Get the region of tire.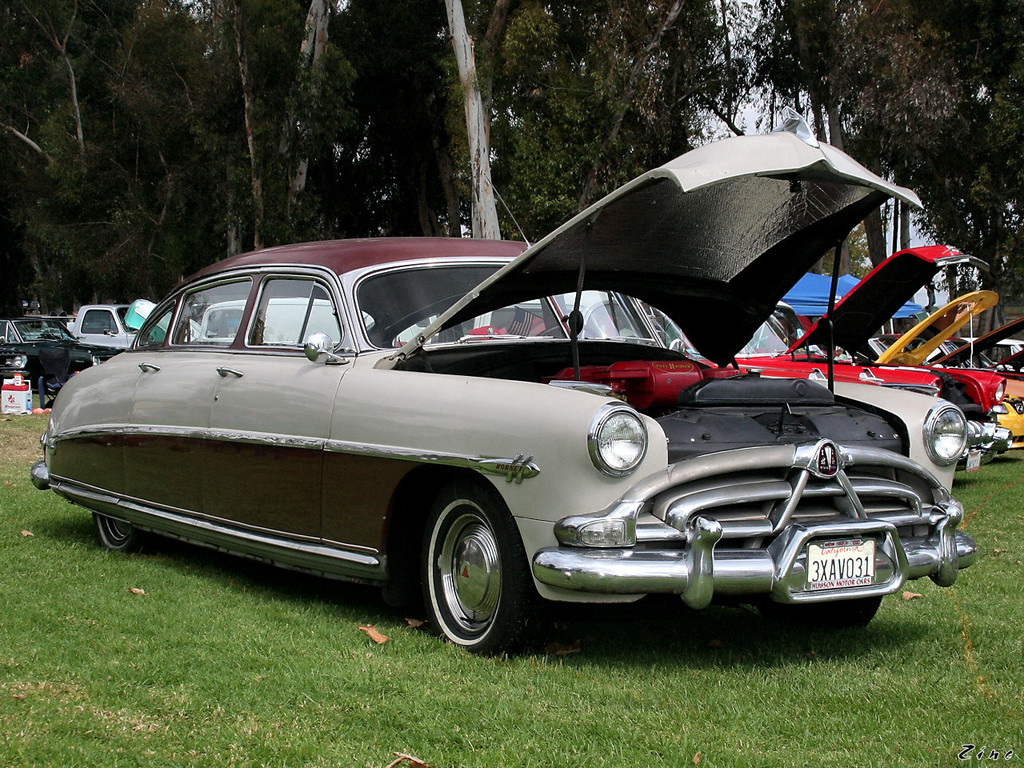
<box>758,592,881,632</box>.
